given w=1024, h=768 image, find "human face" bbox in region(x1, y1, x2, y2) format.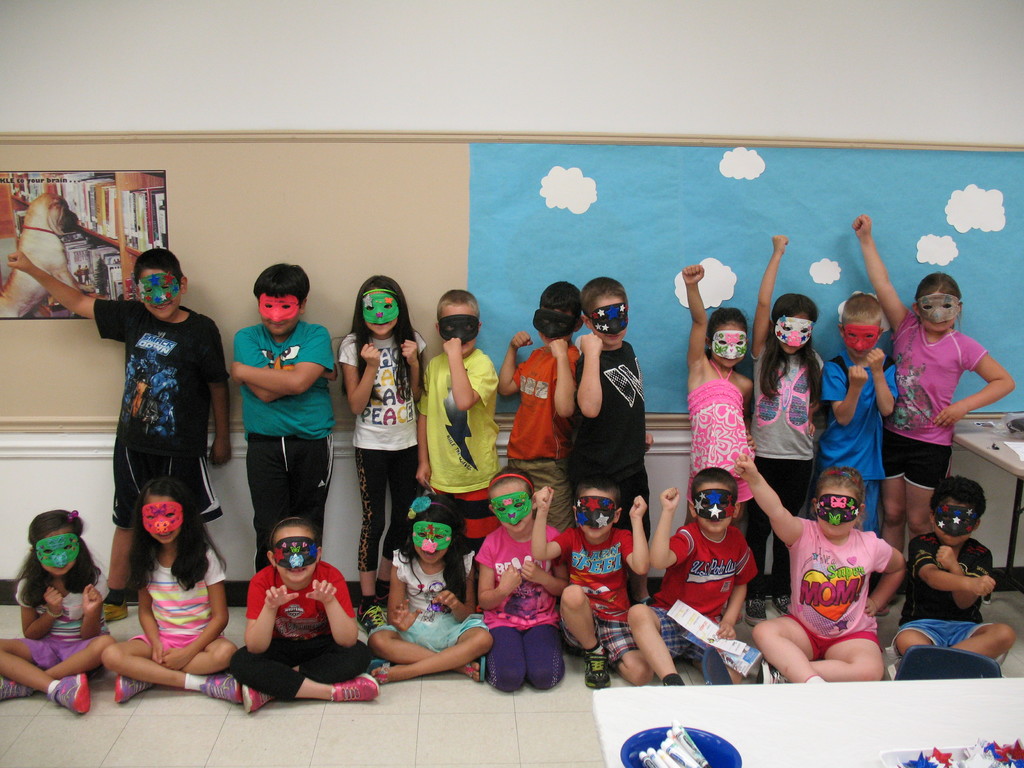
region(773, 310, 813, 351).
